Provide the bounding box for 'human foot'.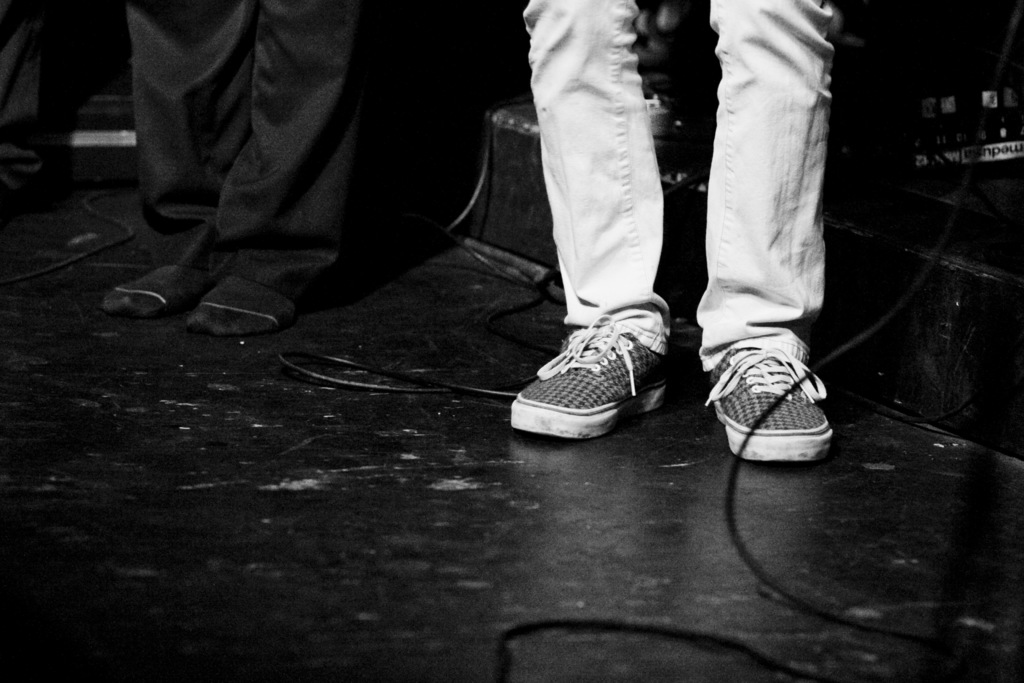
locate(714, 320, 845, 465).
